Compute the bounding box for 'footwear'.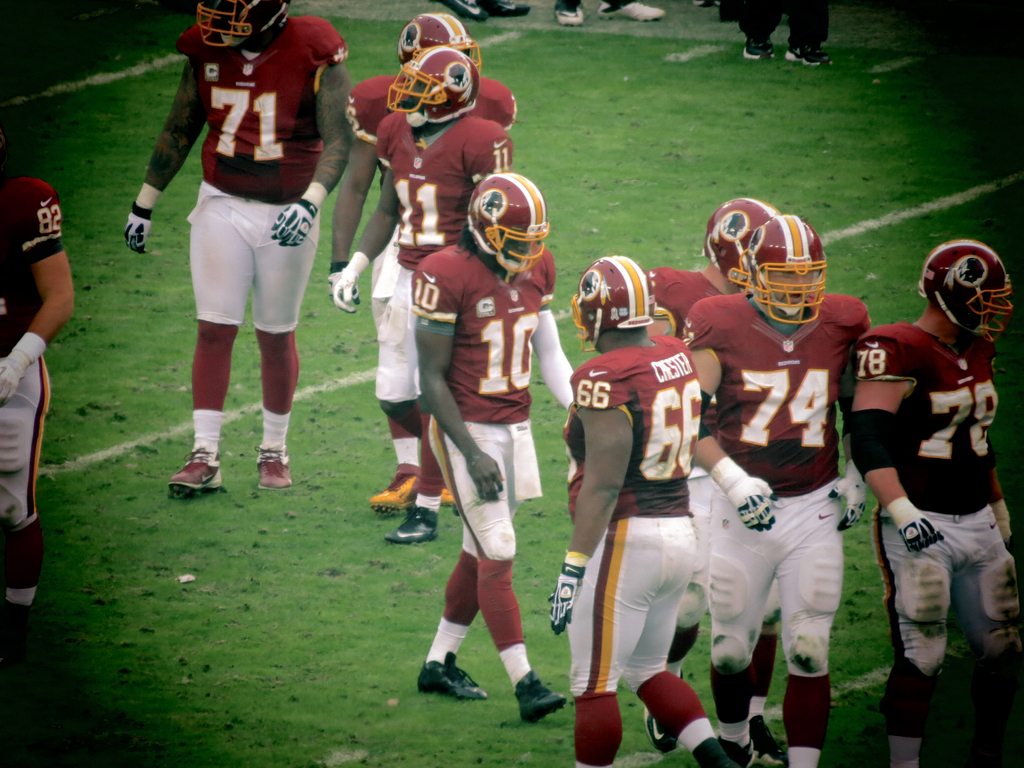
<region>487, 0, 536, 23</region>.
